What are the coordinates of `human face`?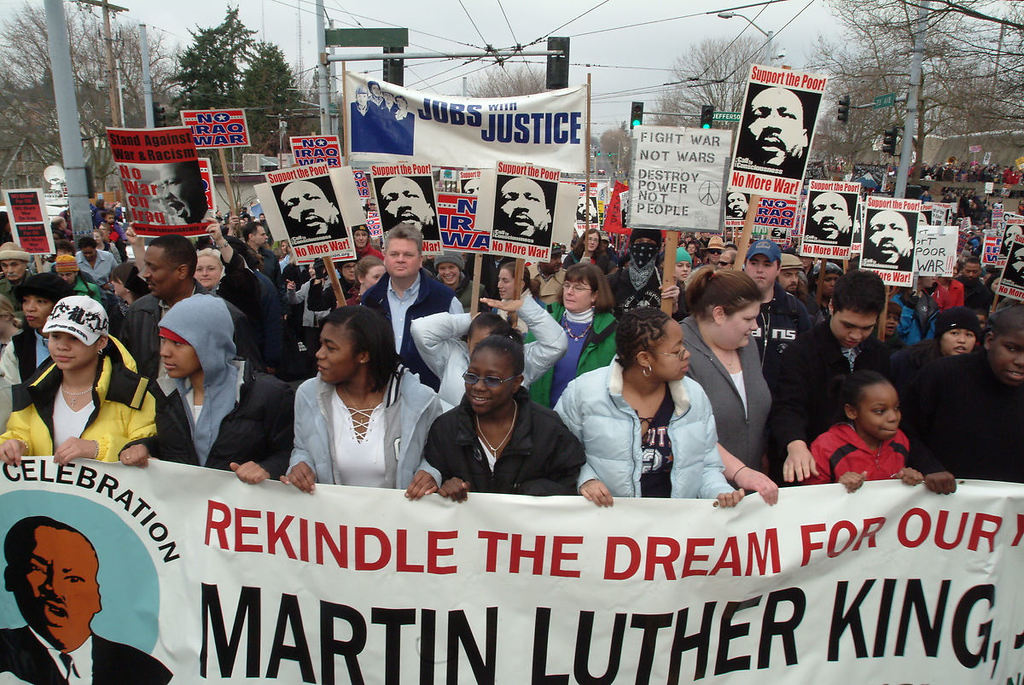
crop(82, 245, 95, 261).
